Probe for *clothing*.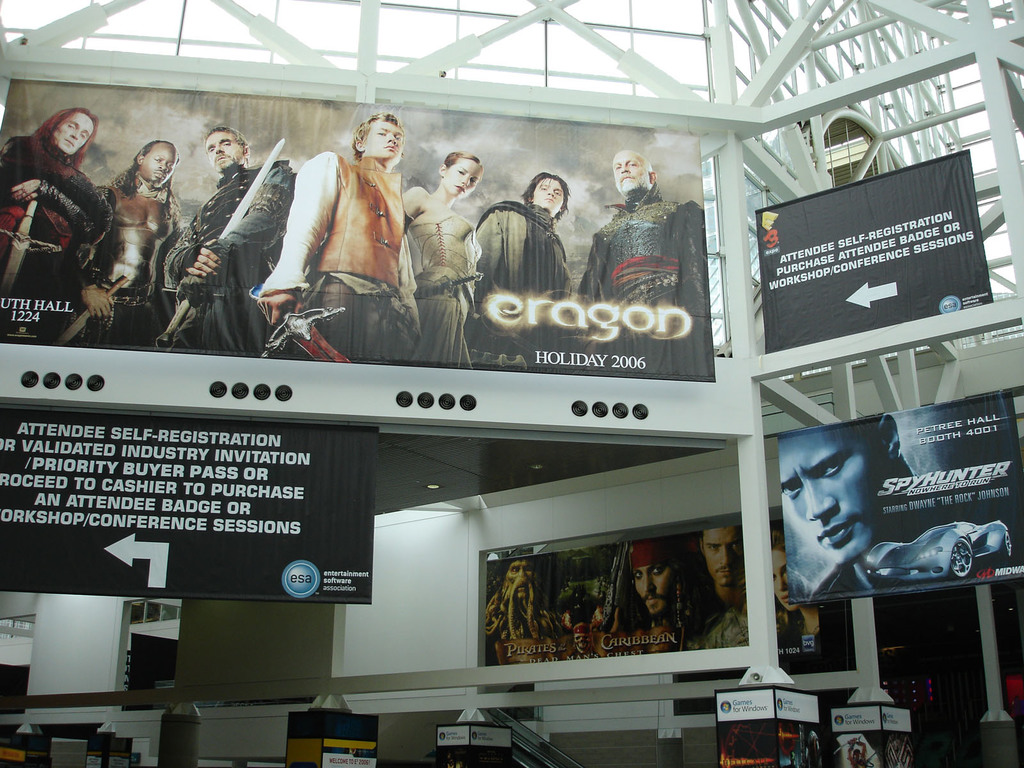
Probe result: crop(164, 164, 285, 358).
